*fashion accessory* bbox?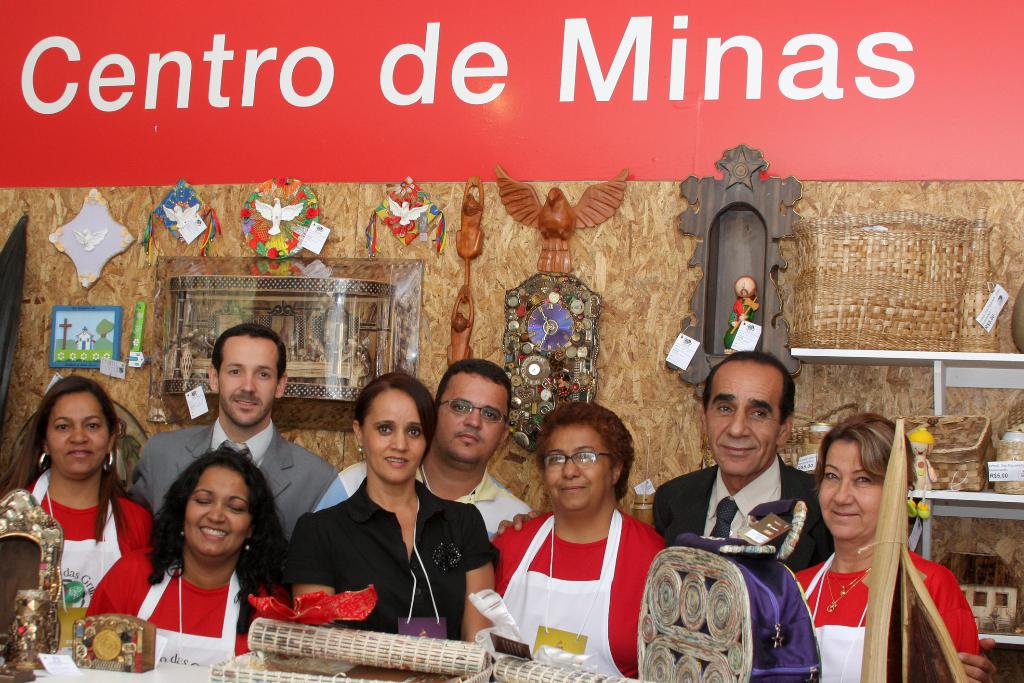
detection(828, 565, 868, 614)
